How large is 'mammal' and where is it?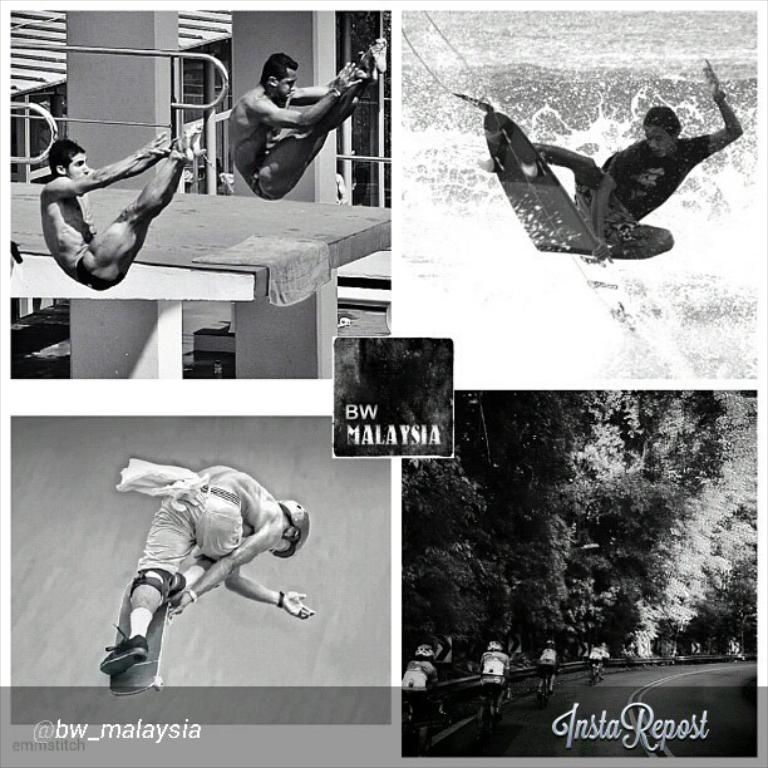
Bounding box: l=226, t=36, r=388, b=201.
